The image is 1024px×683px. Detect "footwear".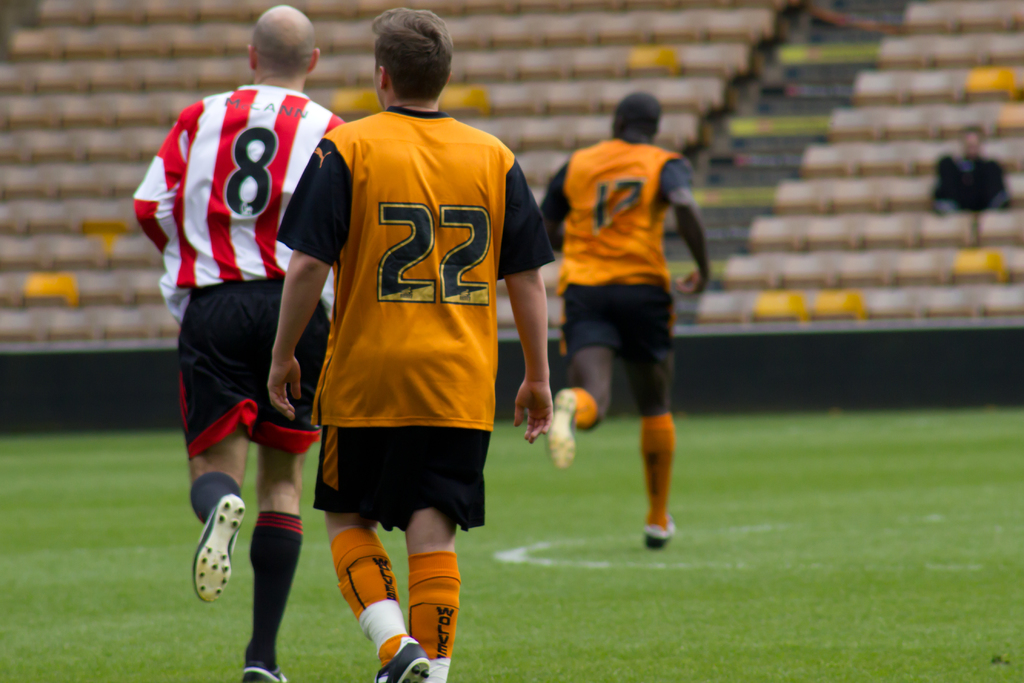
Detection: Rect(646, 520, 677, 549).
